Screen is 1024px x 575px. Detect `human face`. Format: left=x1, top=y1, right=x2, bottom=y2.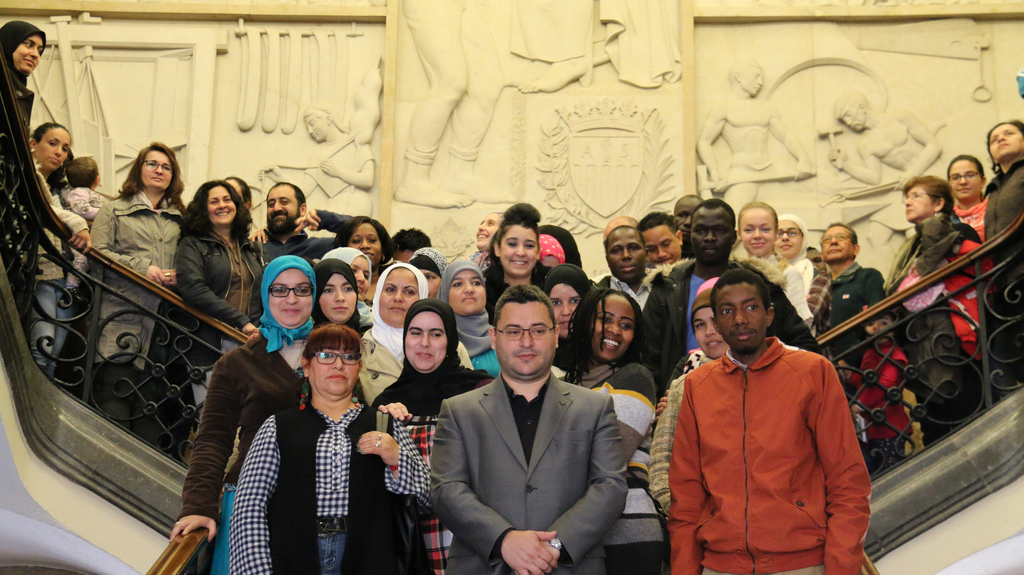
left=495, top=300, right=559, bottom=374.
